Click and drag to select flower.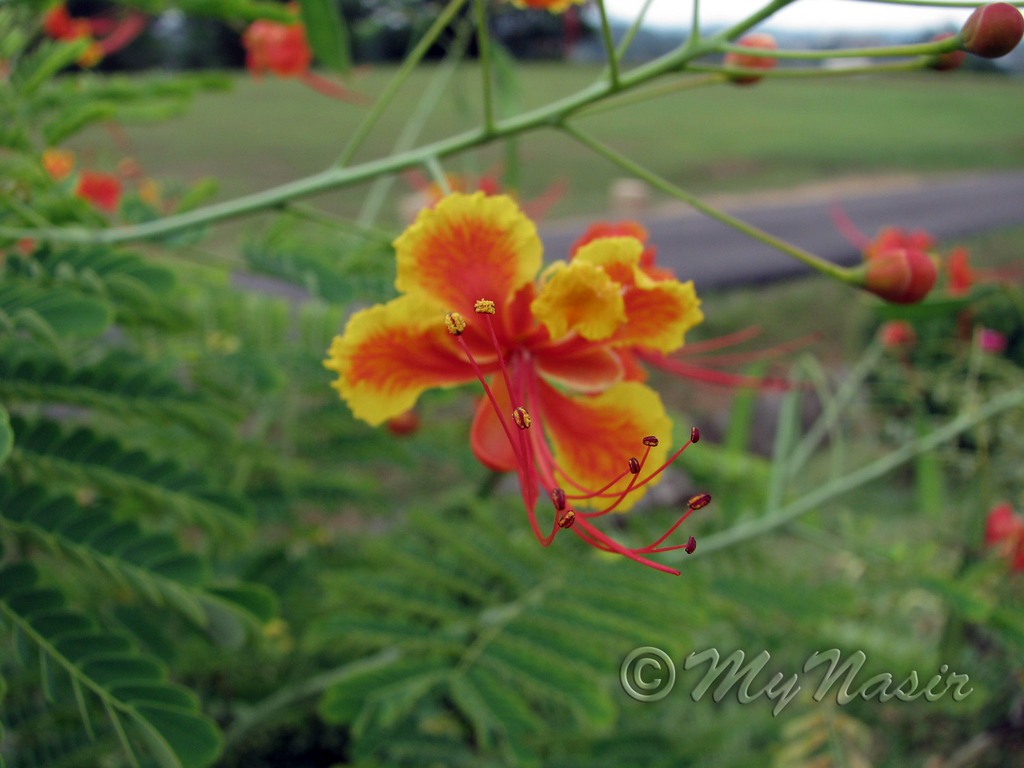
Selection: [883, 320, 922, 367].
